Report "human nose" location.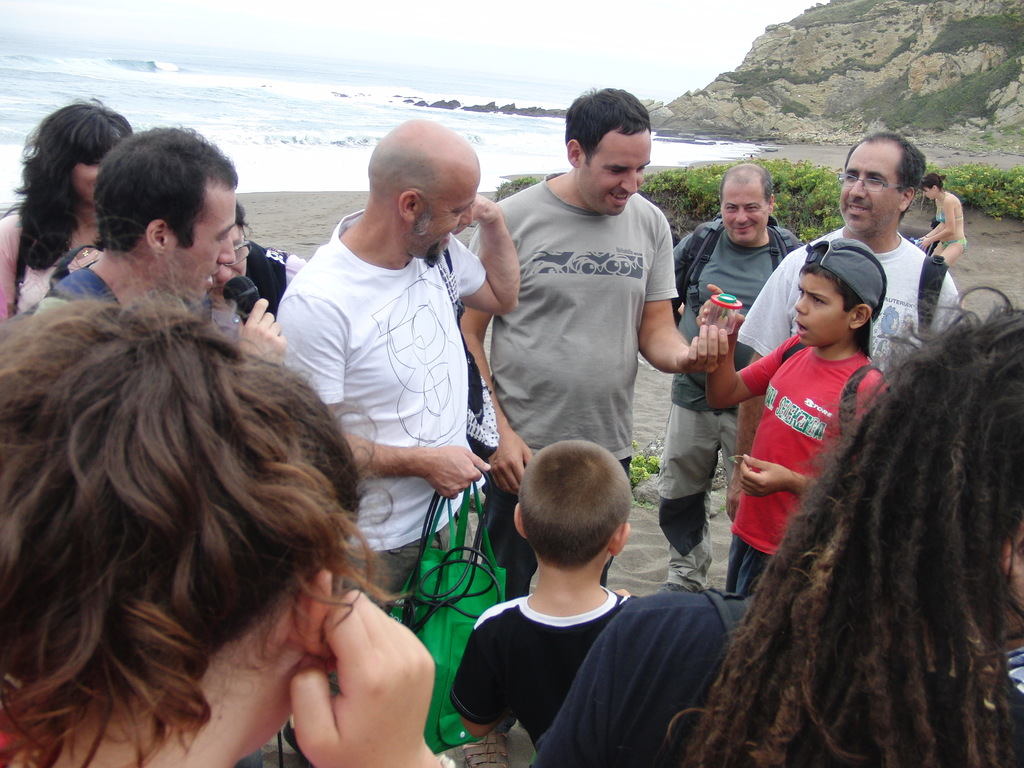
Report: pyautogui.locateOnScreen(846, 173, 867, 200).
